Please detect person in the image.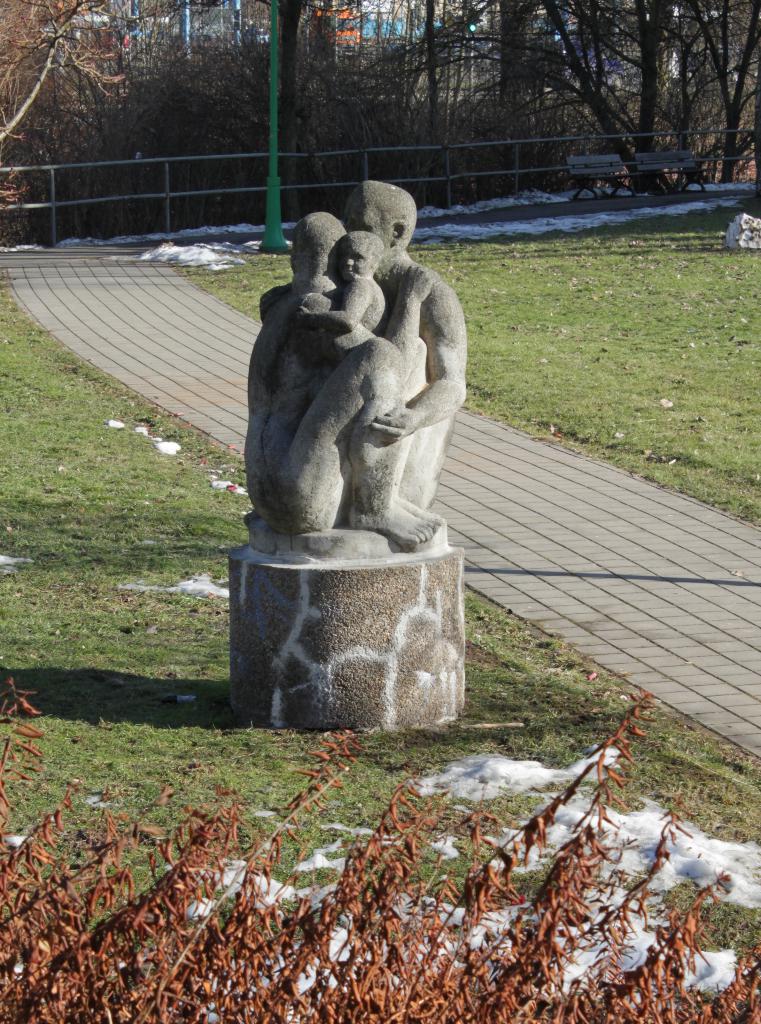
<region>295, 228, 391, 333</region>.
